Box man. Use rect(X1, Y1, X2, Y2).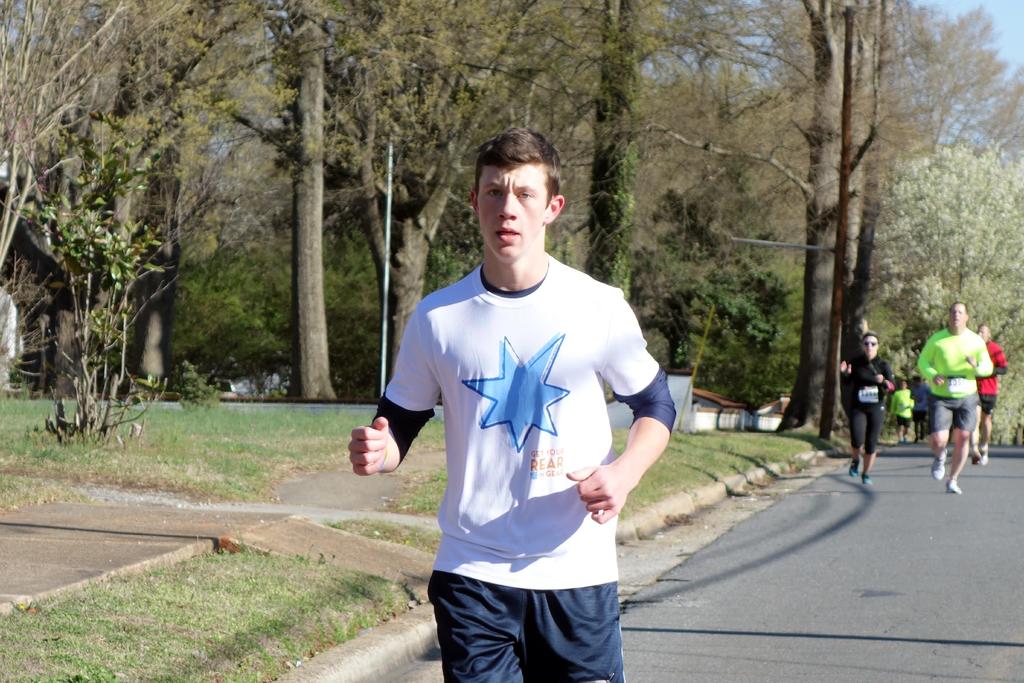
rect(971, 321, 1007, 462).
